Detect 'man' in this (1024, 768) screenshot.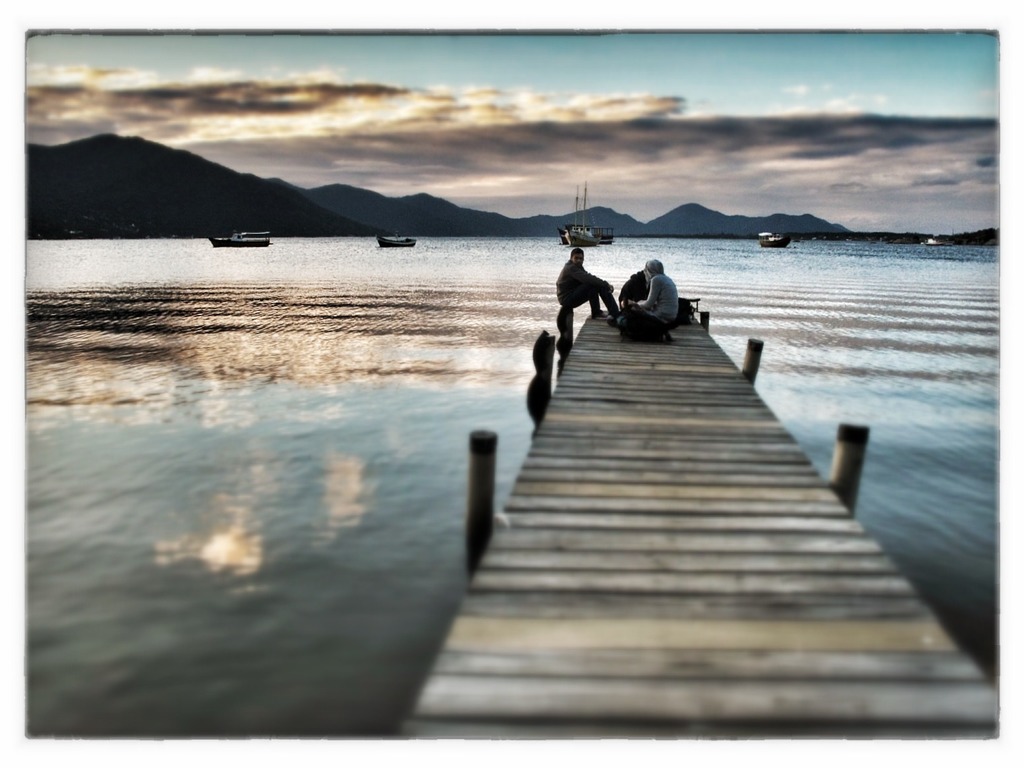
Detection: (left=614, top=252, right=685, bottom=337).
